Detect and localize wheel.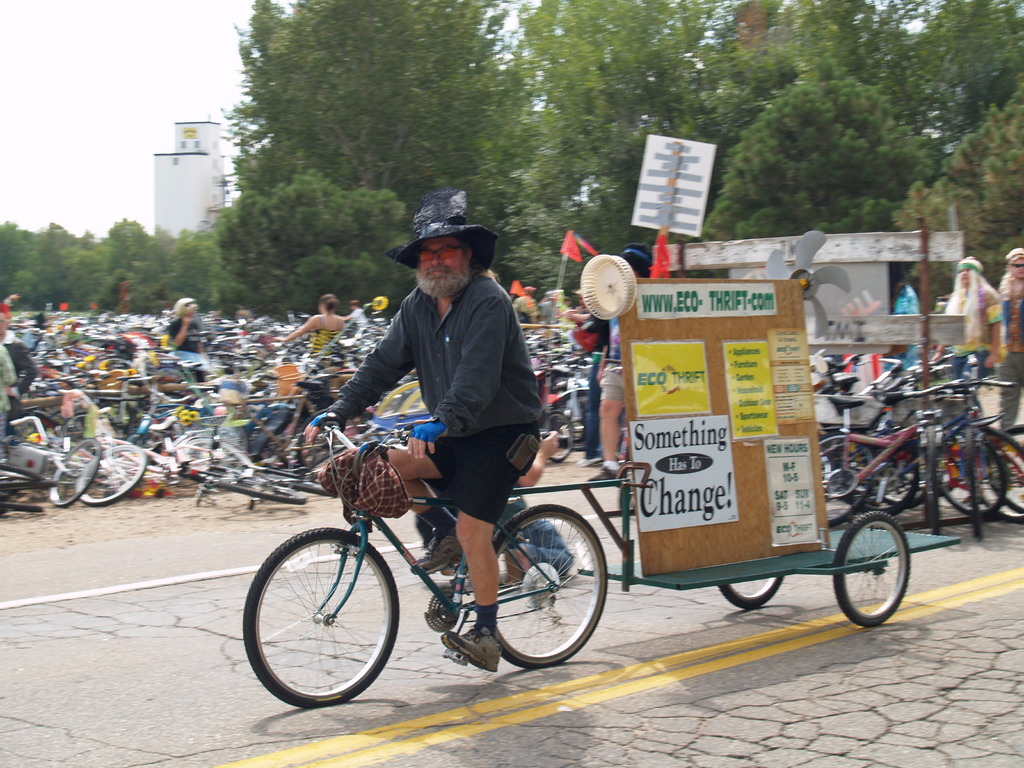
Localized at (932, 444, 1011, 516).
